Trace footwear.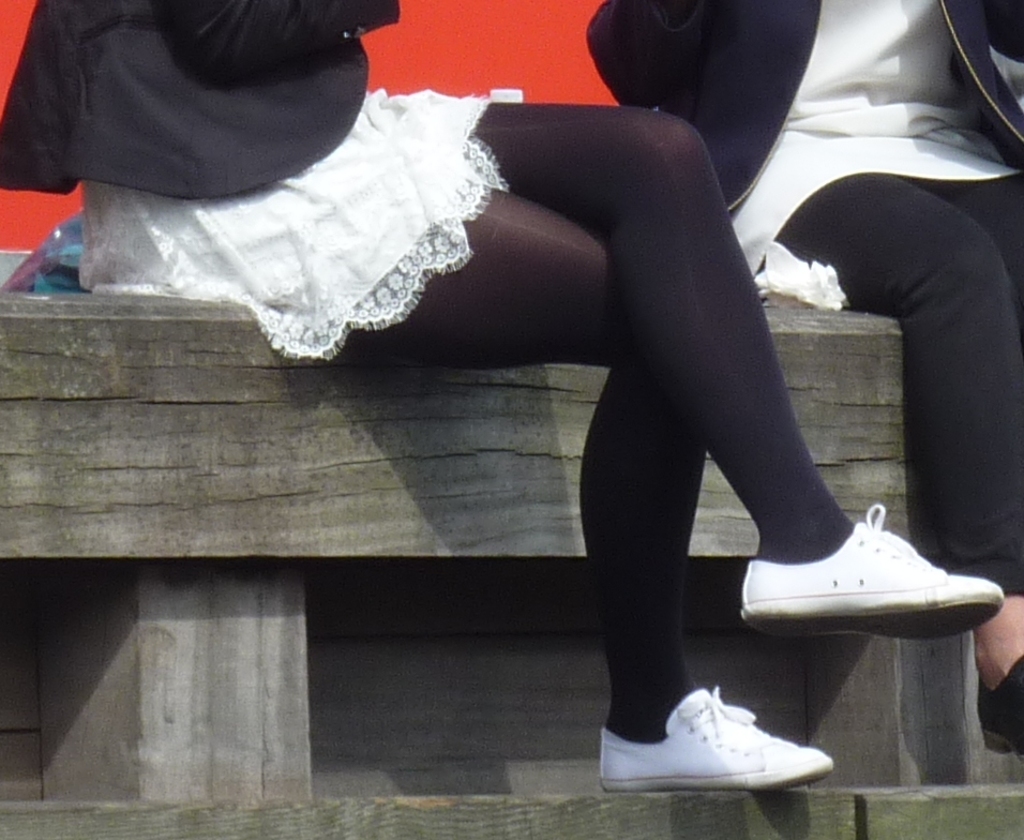
Traced to region(596, 682, 841, 788).
